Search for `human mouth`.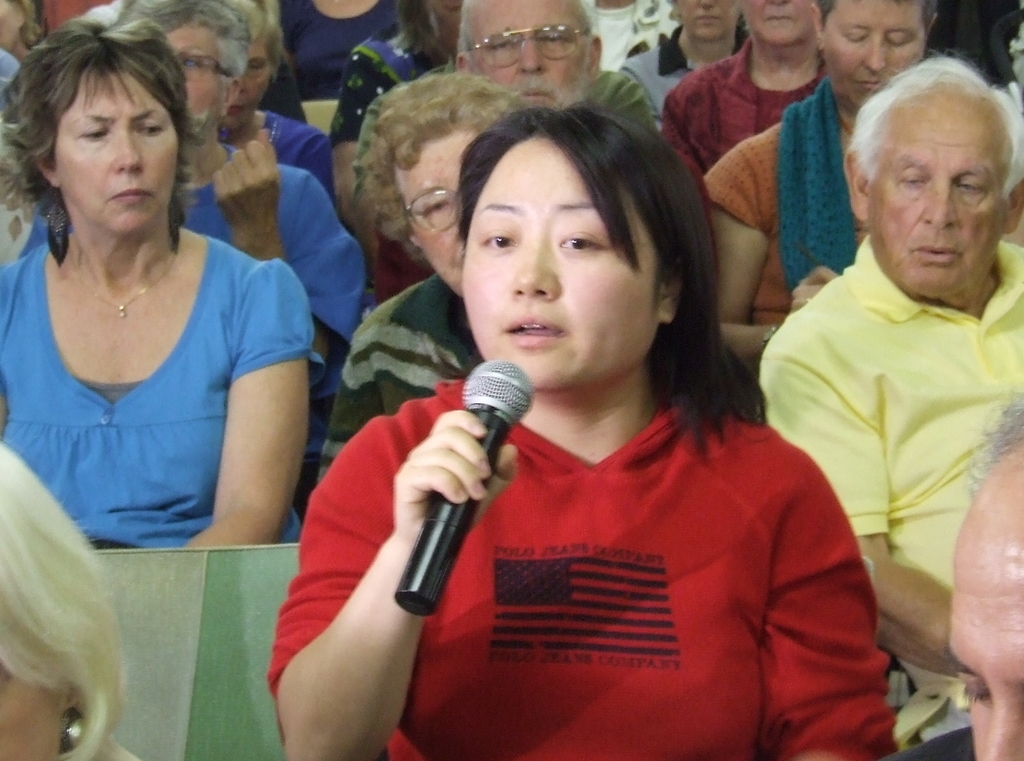
Found at Rect(500, 309, 568, 351).
